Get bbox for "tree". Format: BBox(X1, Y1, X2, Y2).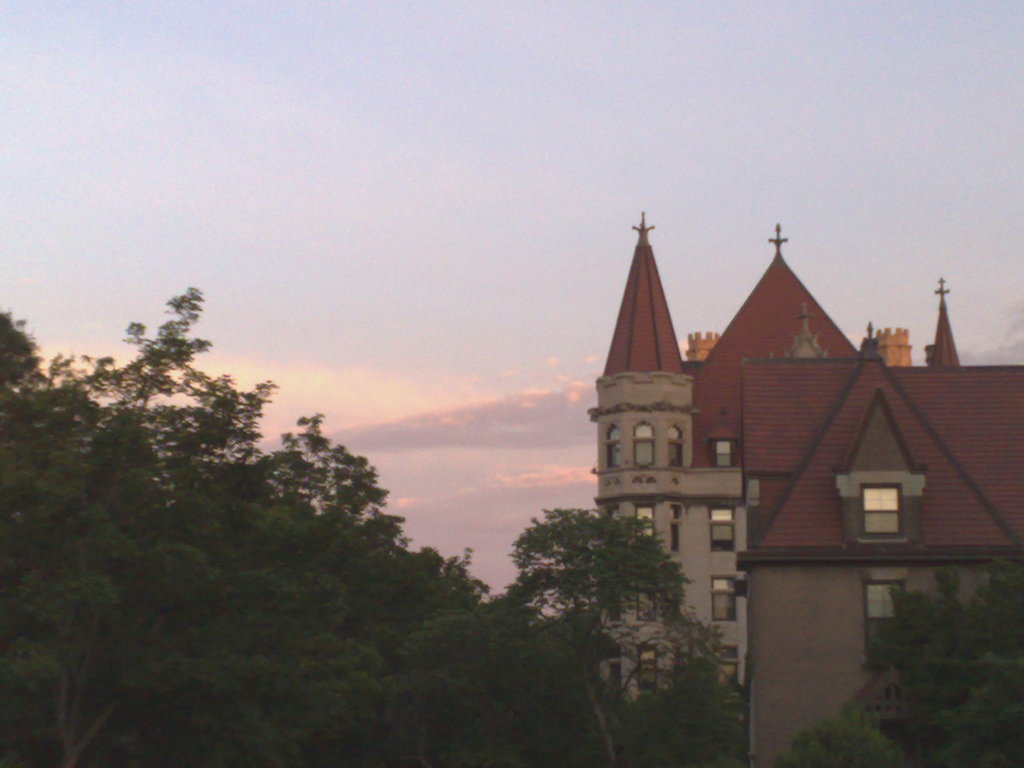
BBox(769, 702, 906, 767).
